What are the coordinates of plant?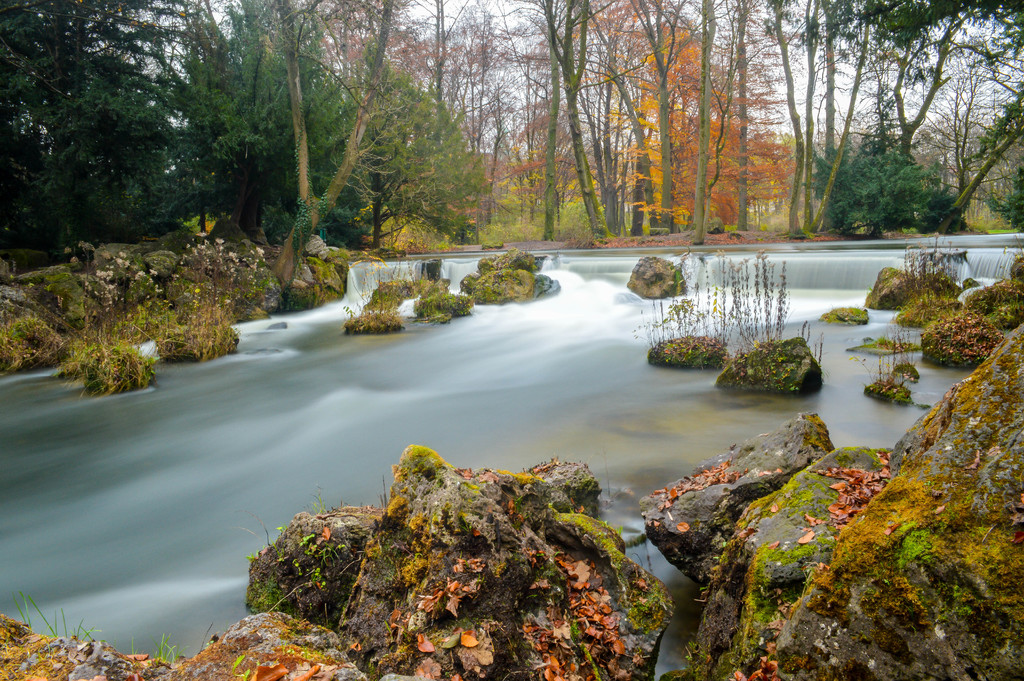
select_region(722, 541, 815, 678).
